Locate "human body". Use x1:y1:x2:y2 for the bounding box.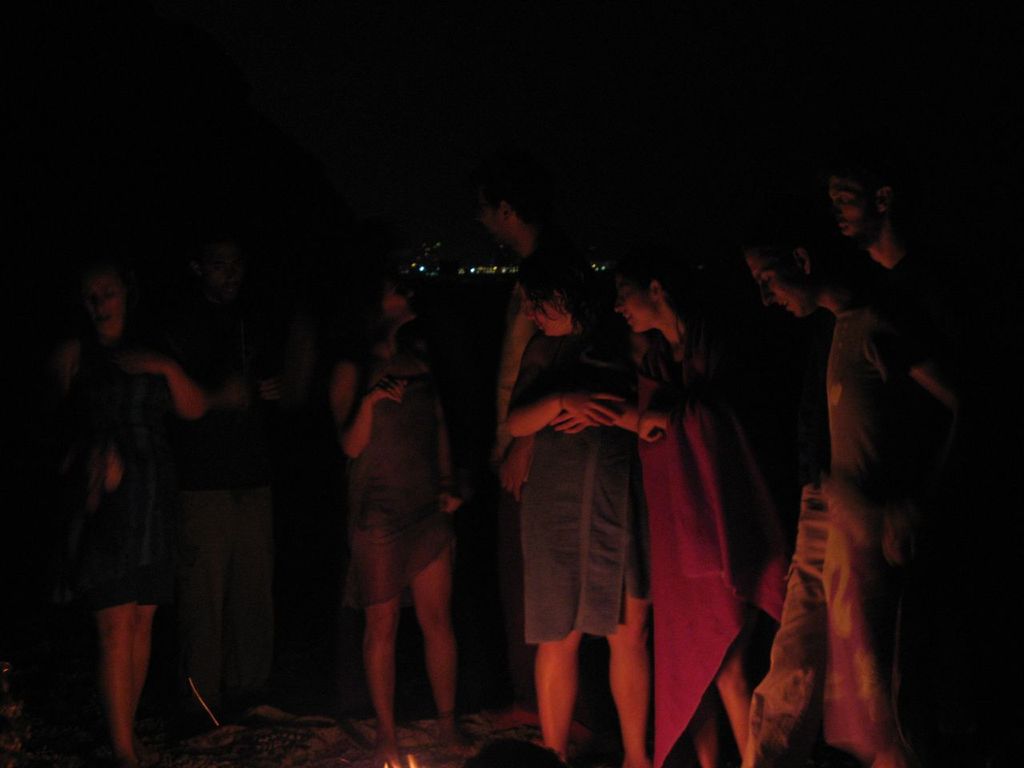
736:194:988:767.
